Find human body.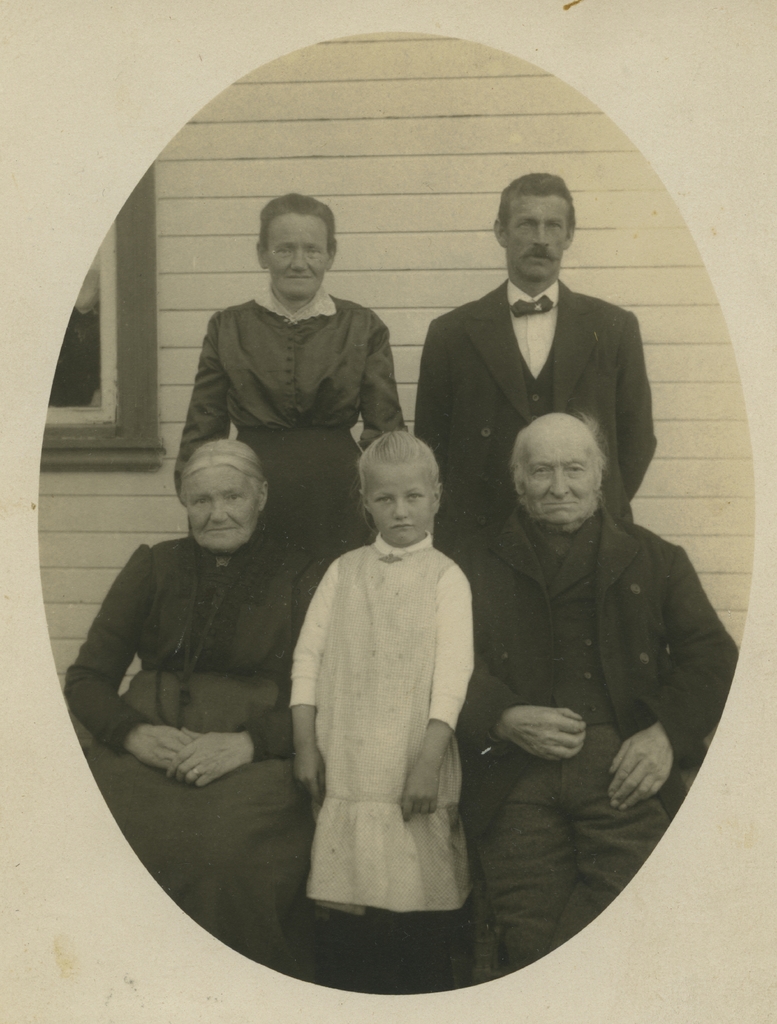
<box>266,430,531,1009</box>.
